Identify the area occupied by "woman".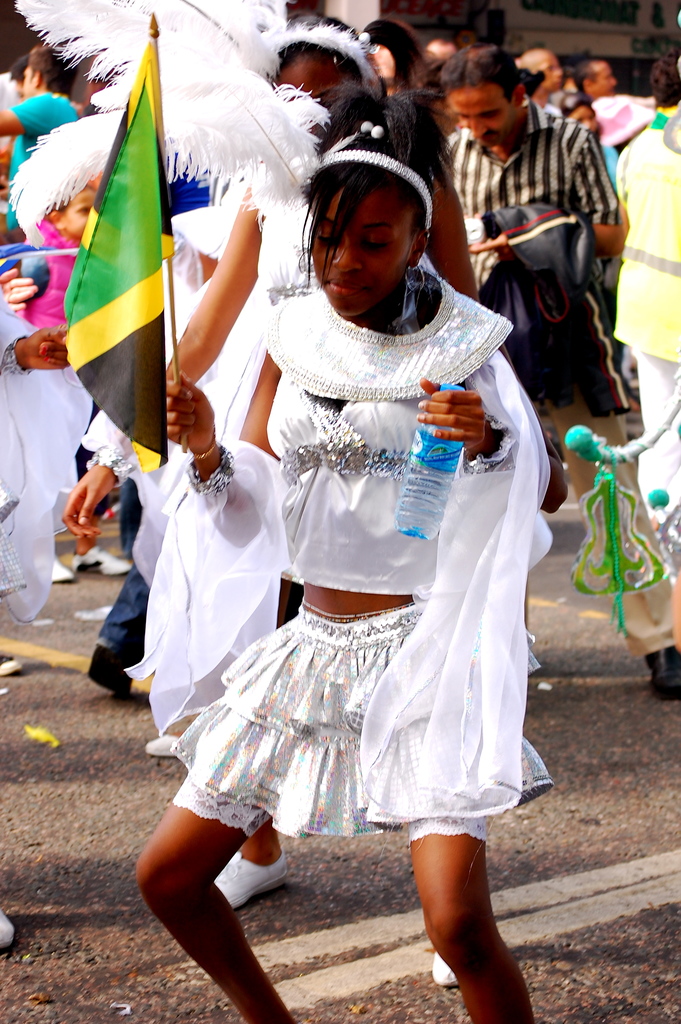
Area: detection(358, 19, 456, 145).
